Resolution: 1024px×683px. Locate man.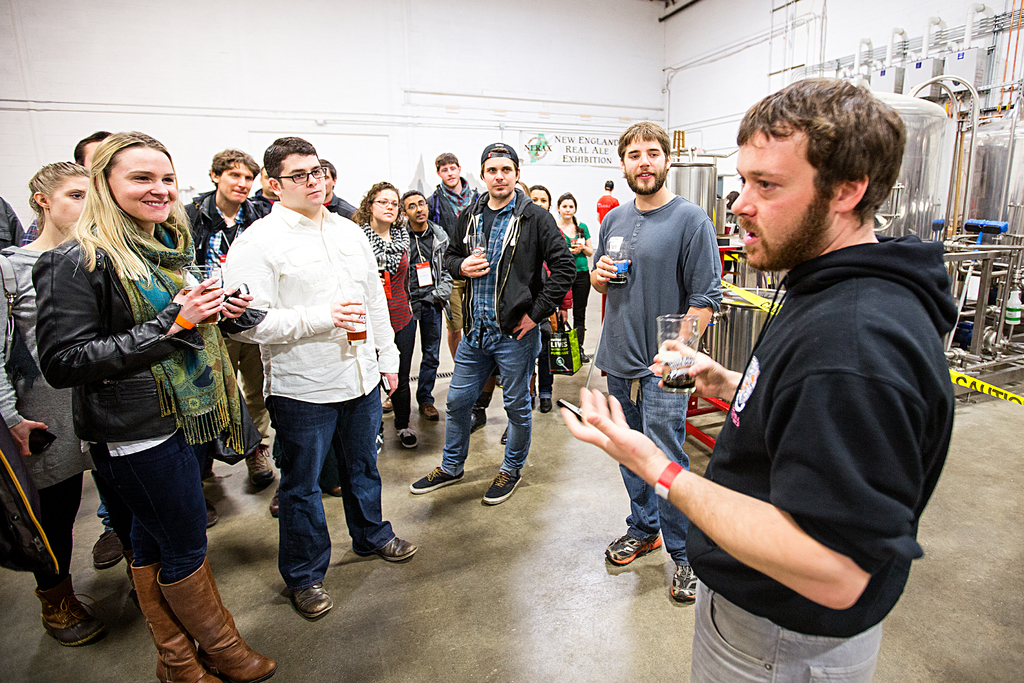
left=211, top=87, right=446, bottom=634.
